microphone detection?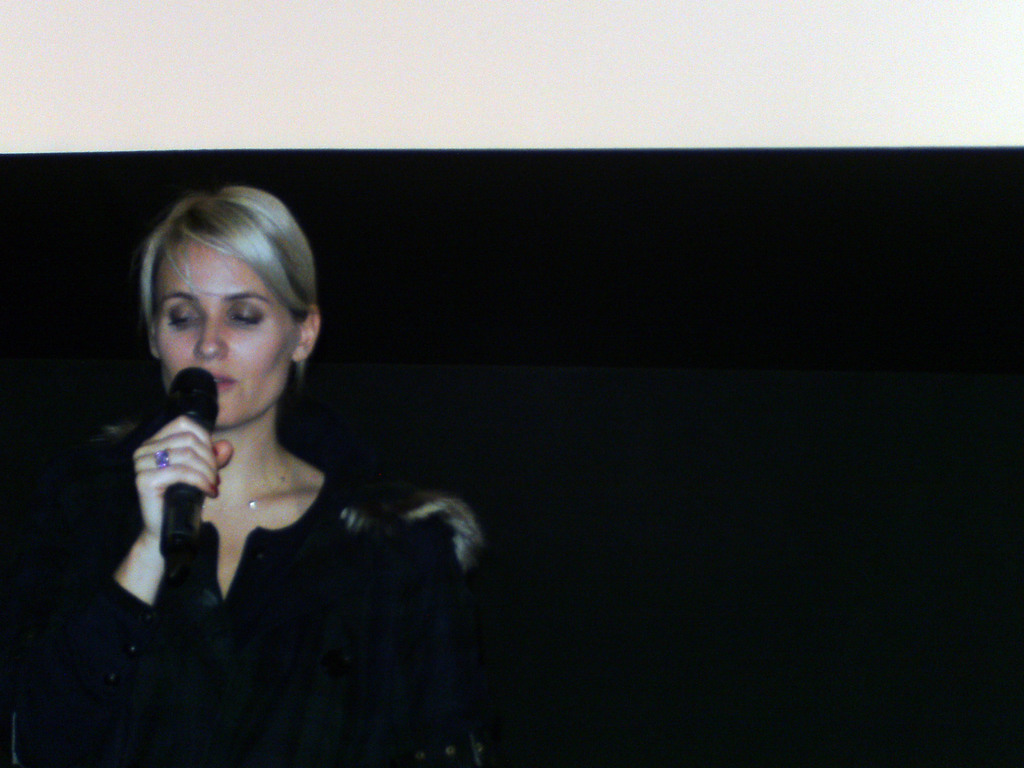
BBox(157, 366, 218, 567)
